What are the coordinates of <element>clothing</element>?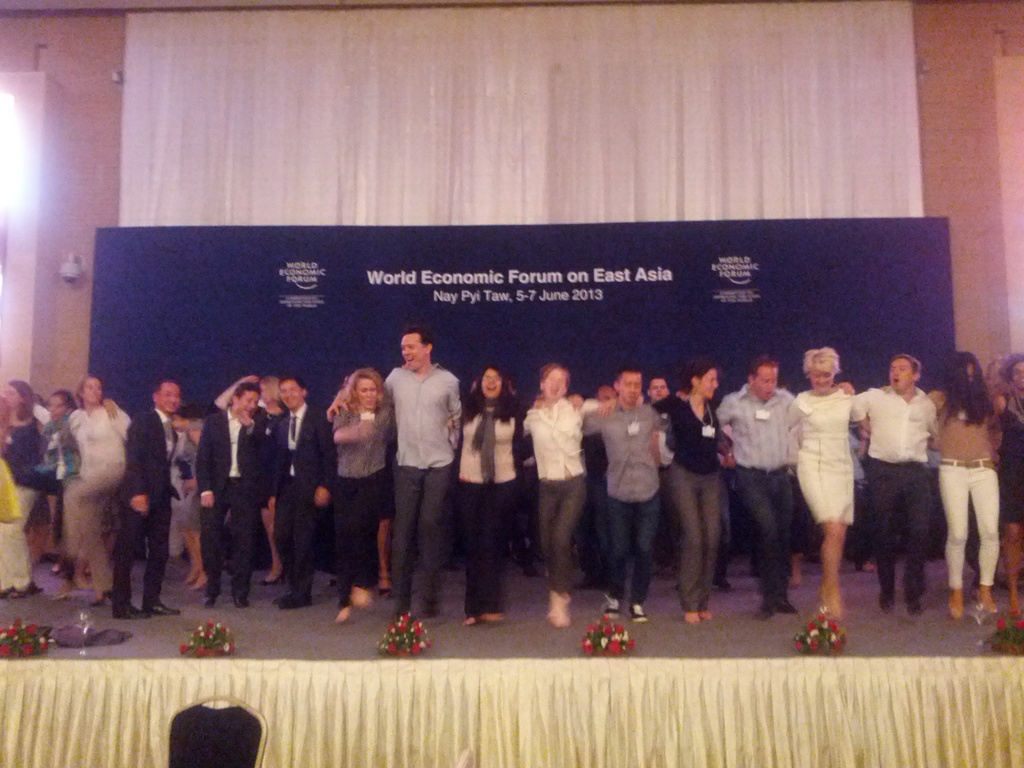
(left=652, top=392, right=728, bottom=610).
